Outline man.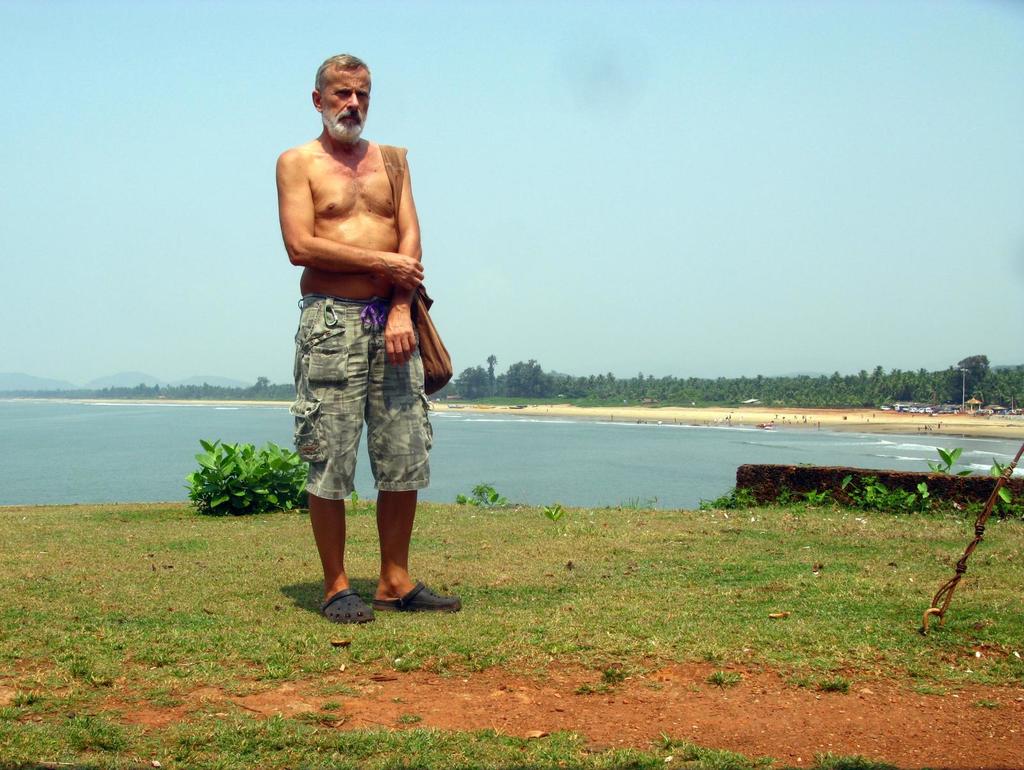
Outline: bbox(271, 51, 446, 636).
